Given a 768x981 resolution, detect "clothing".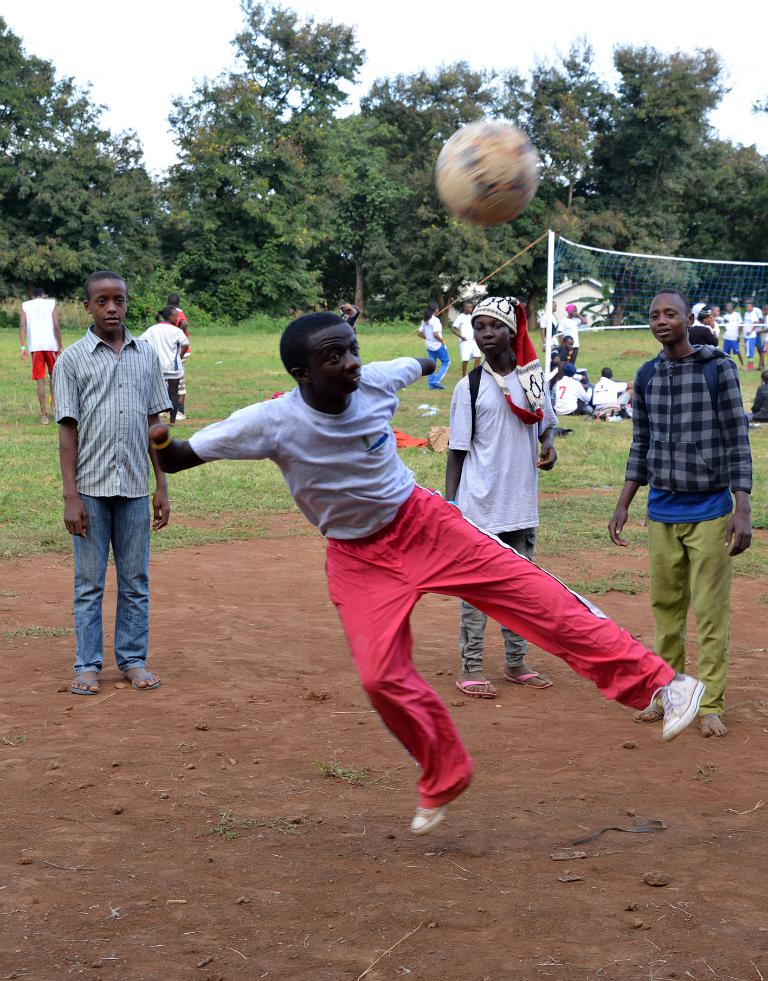
rect(556, 372, 584, 410).
